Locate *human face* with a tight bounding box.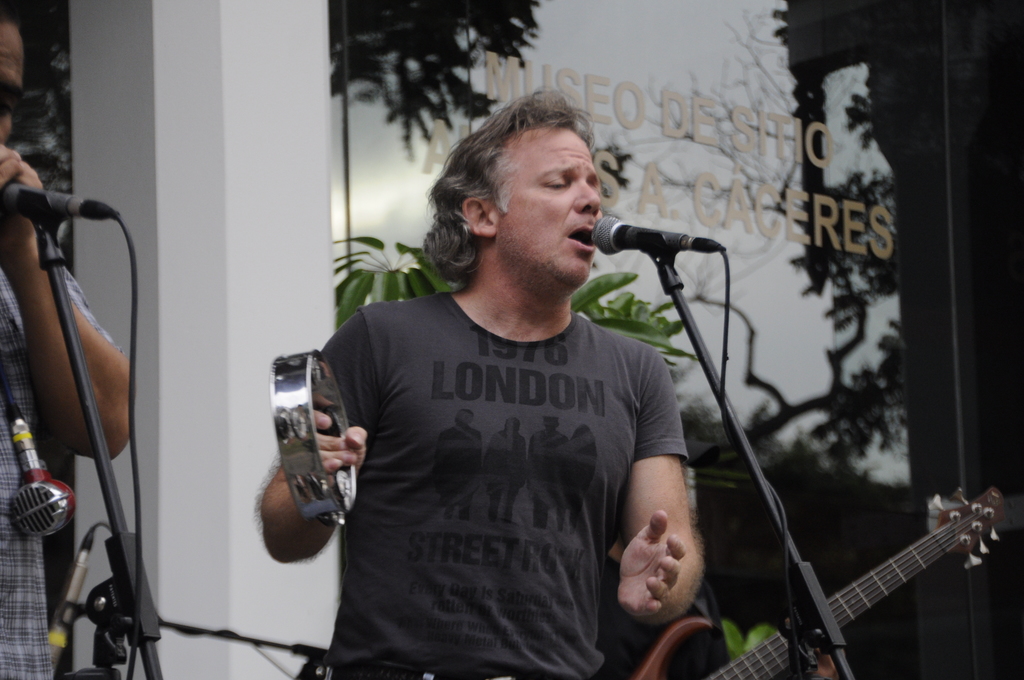
500, 143, 607, 285.
